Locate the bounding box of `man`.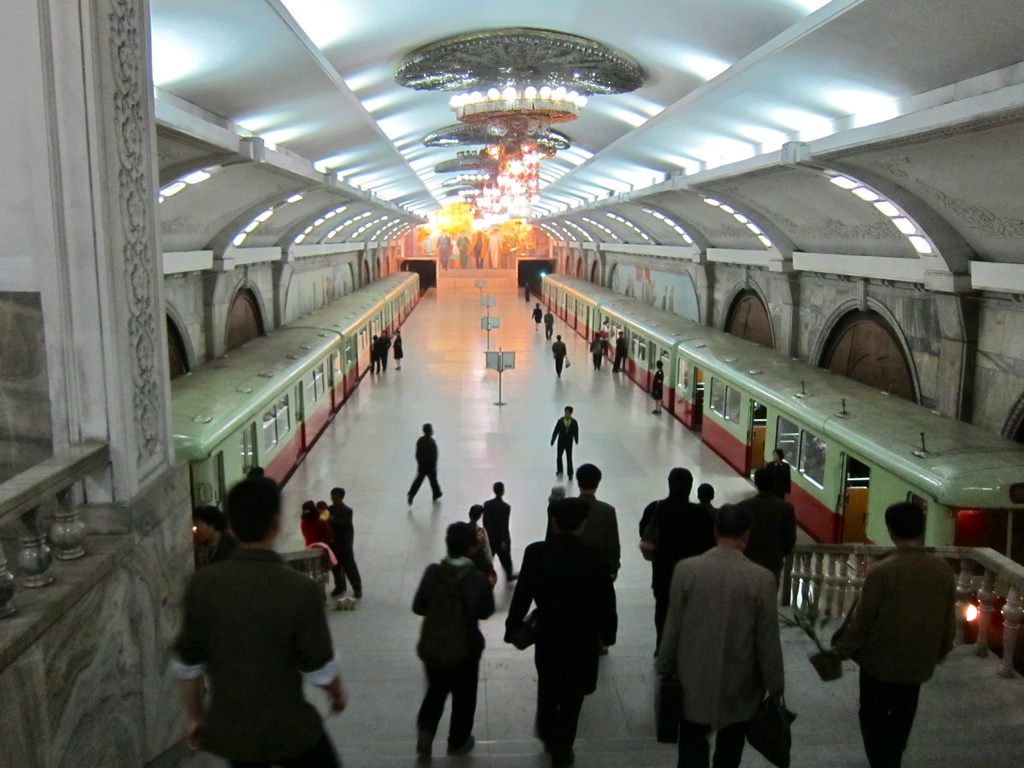
Bounding box: <bbox>476, 226, 489, 267</bbox>.
